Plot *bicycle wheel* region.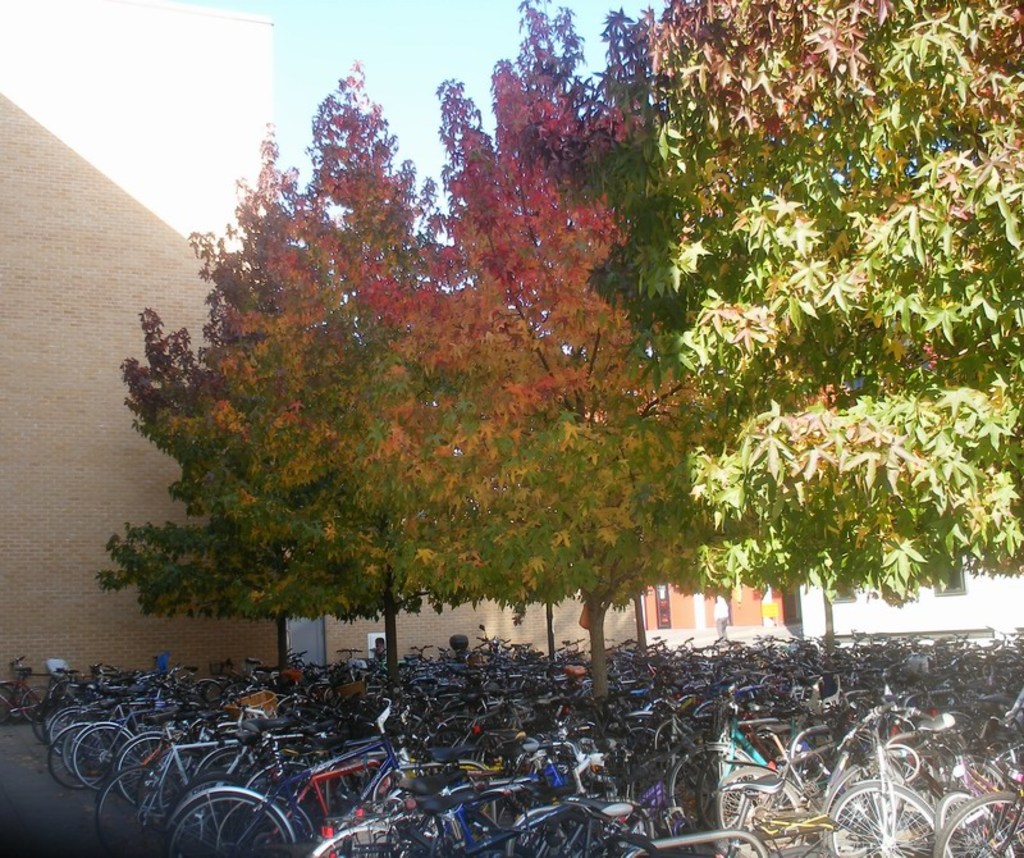
Plotted at pyautogui.locateOnScreen(507, 809, 603, 857).
